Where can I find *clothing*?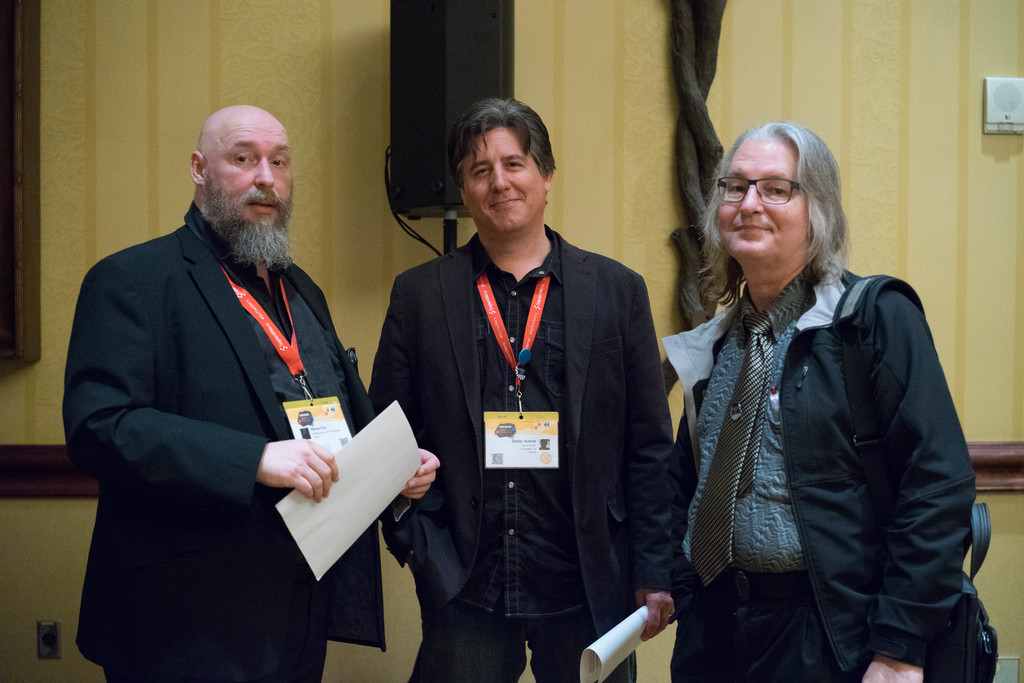
You can find it at x1=368, y1=226, x2=680, y2=682.
